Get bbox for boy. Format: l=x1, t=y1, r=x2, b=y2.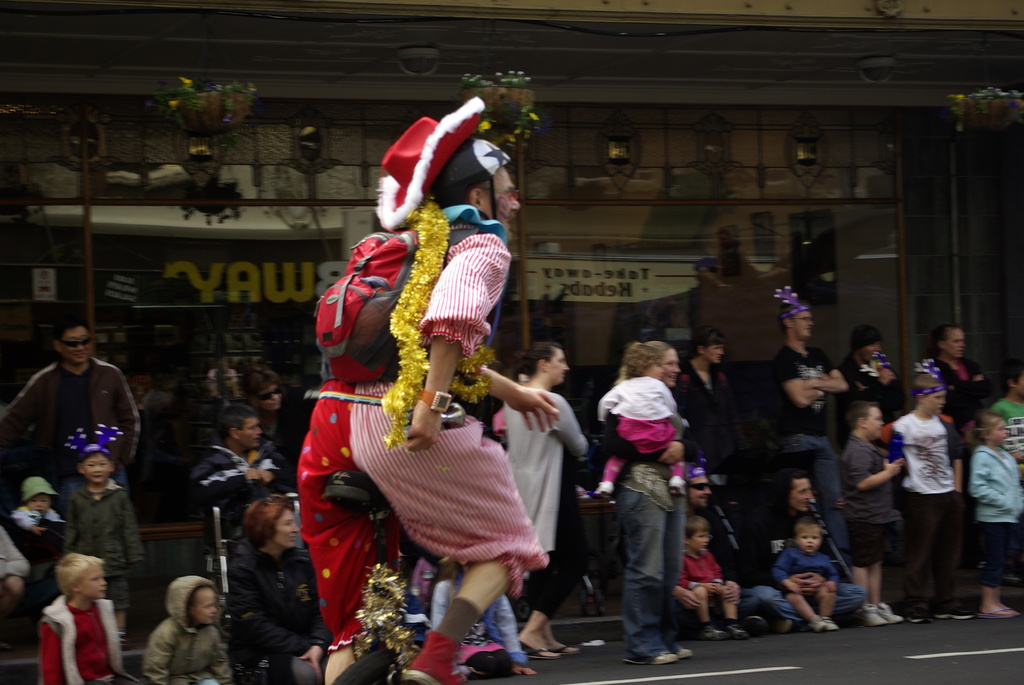
l=674, t=325, r=729, b=454.
